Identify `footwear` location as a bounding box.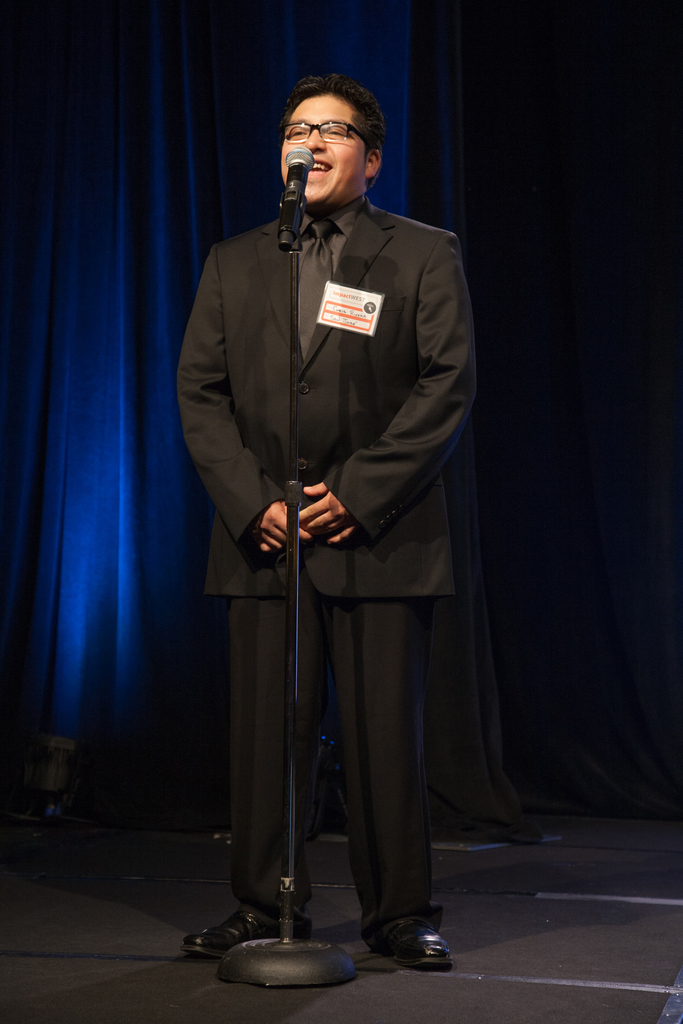
pyautogui.locateOnScreen(177, 898, 317, 959).
